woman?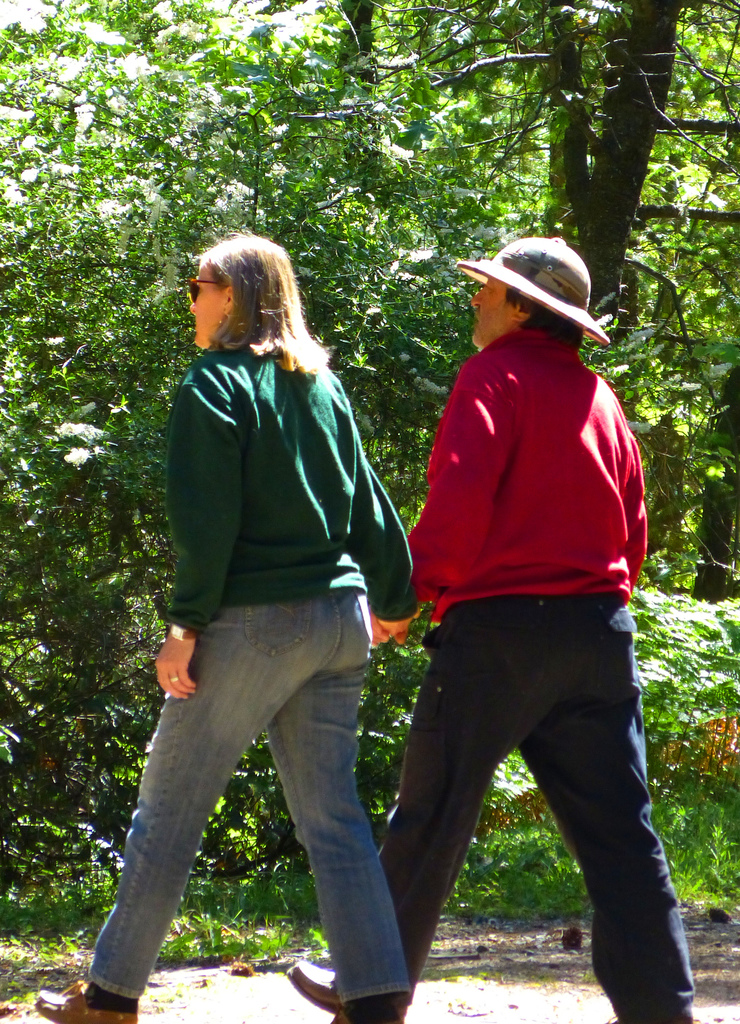
112,221,419,1005
